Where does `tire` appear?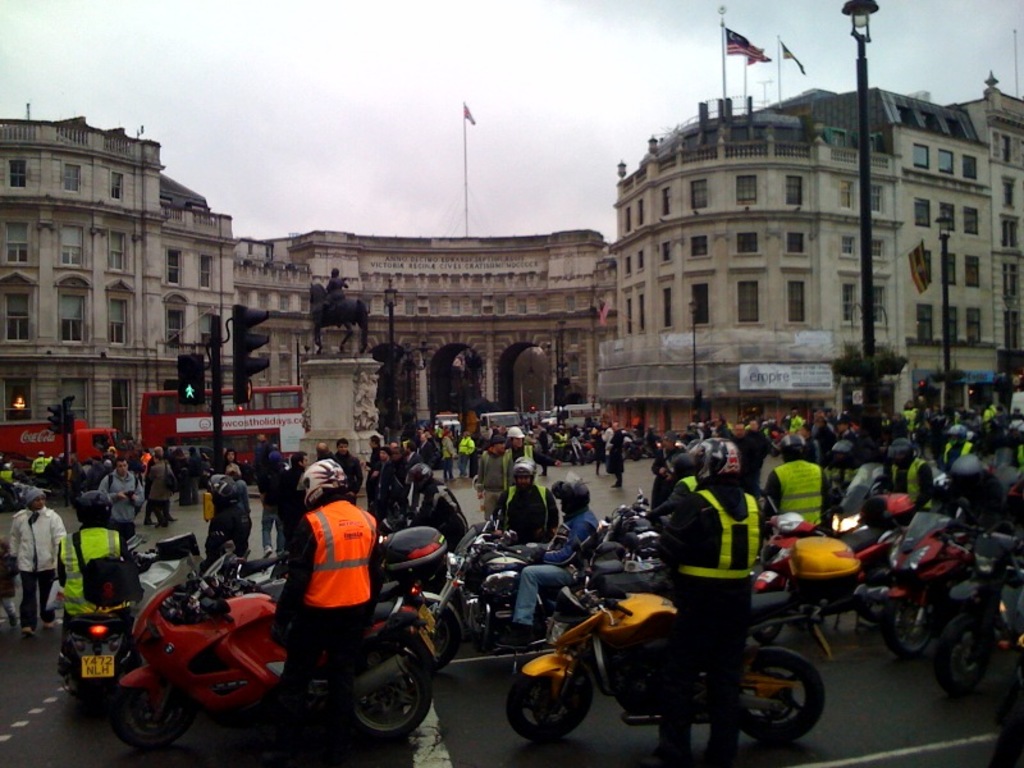
Appears at [left=99, top=659, right=197, bottom=750].
